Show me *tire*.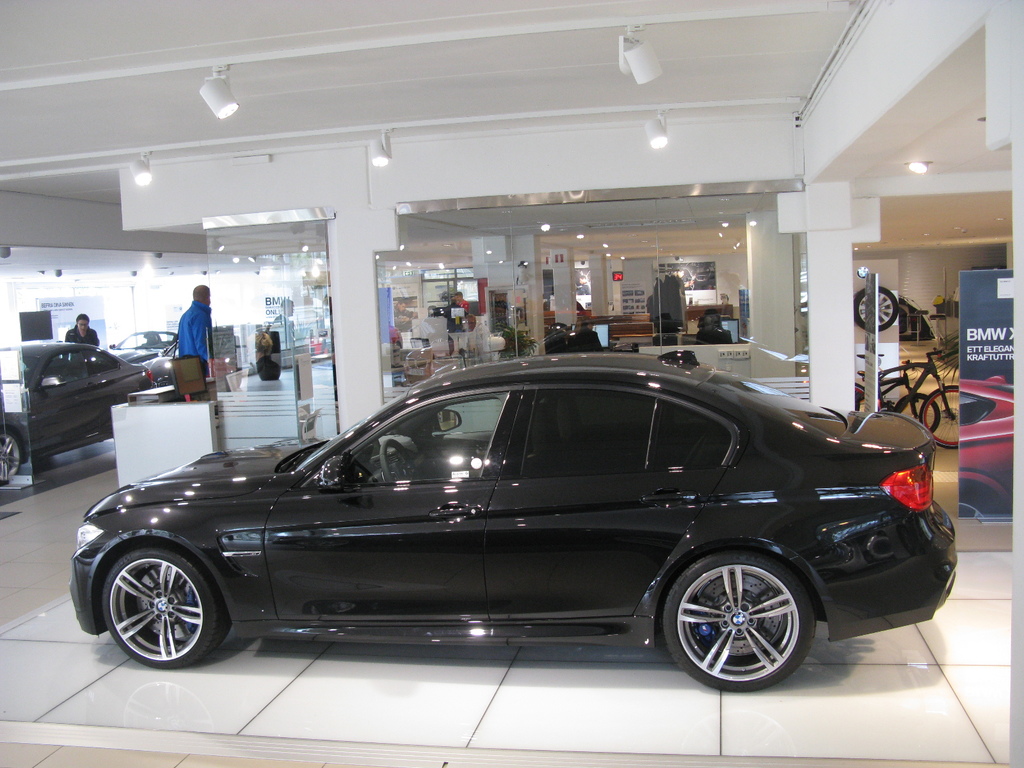
*tire* is here: 0/436/22/482.
